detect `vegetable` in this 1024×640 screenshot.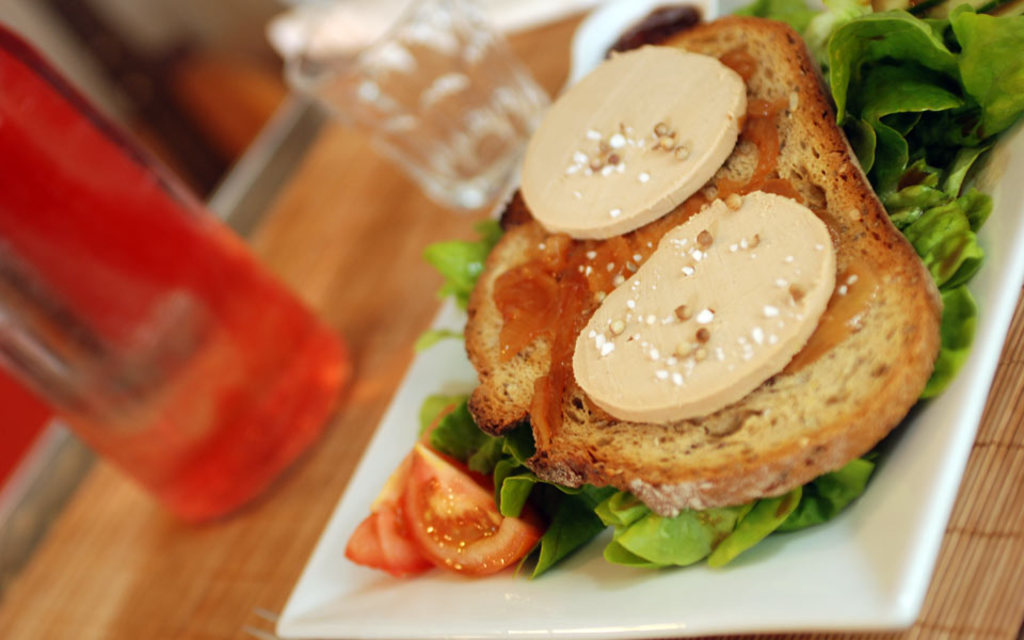
Detection: 397/419/547/576.
